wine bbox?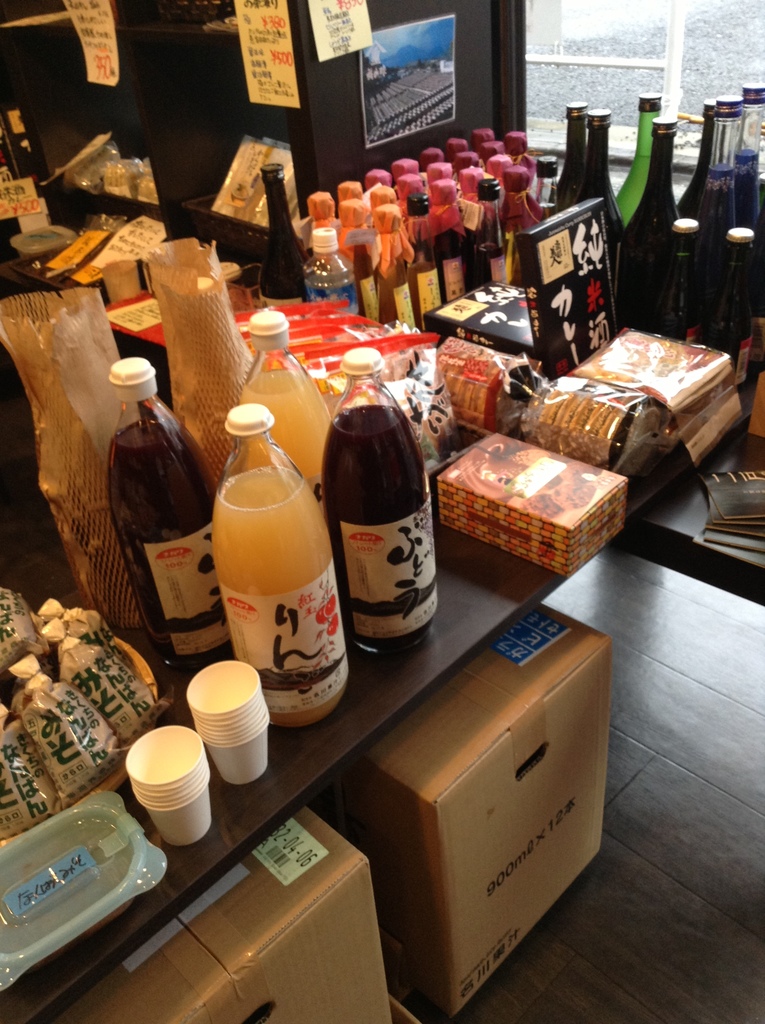
crop(323, 359, 437, 662)
